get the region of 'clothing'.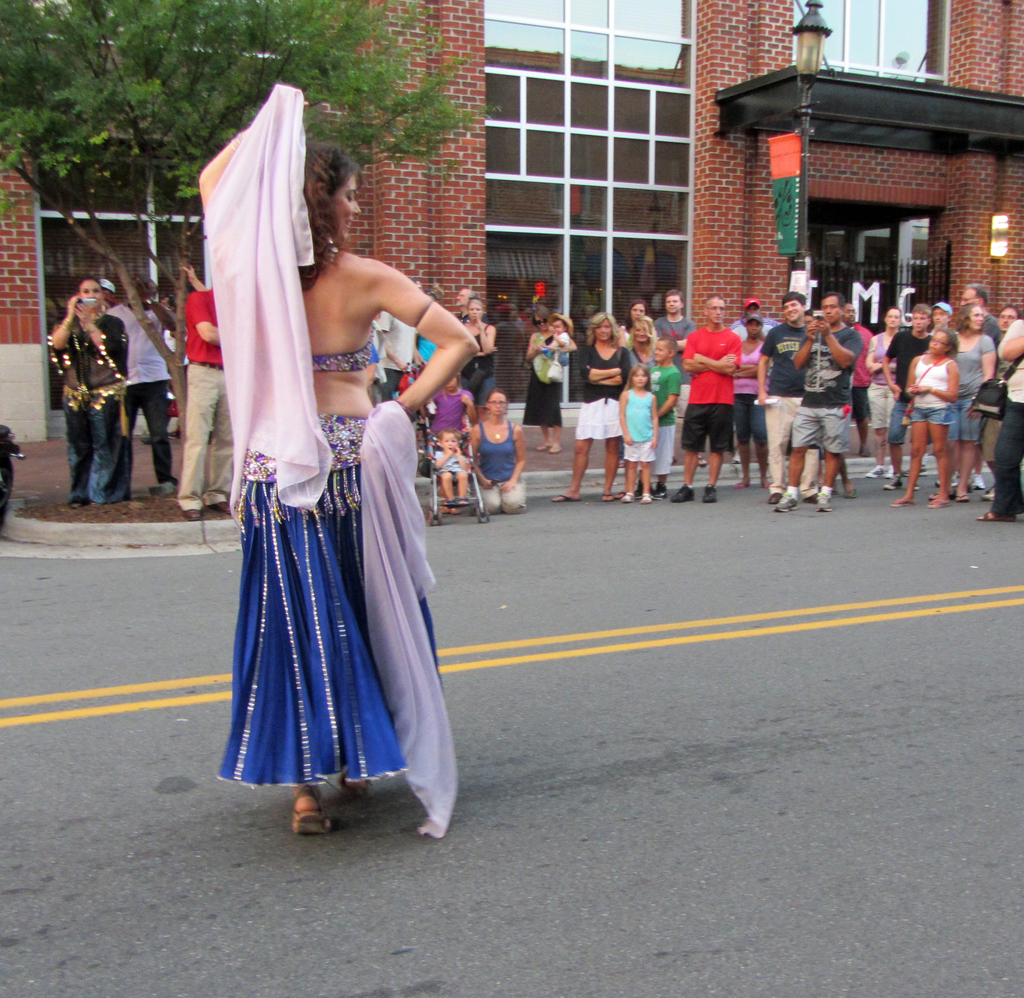
907,354,956,424.
